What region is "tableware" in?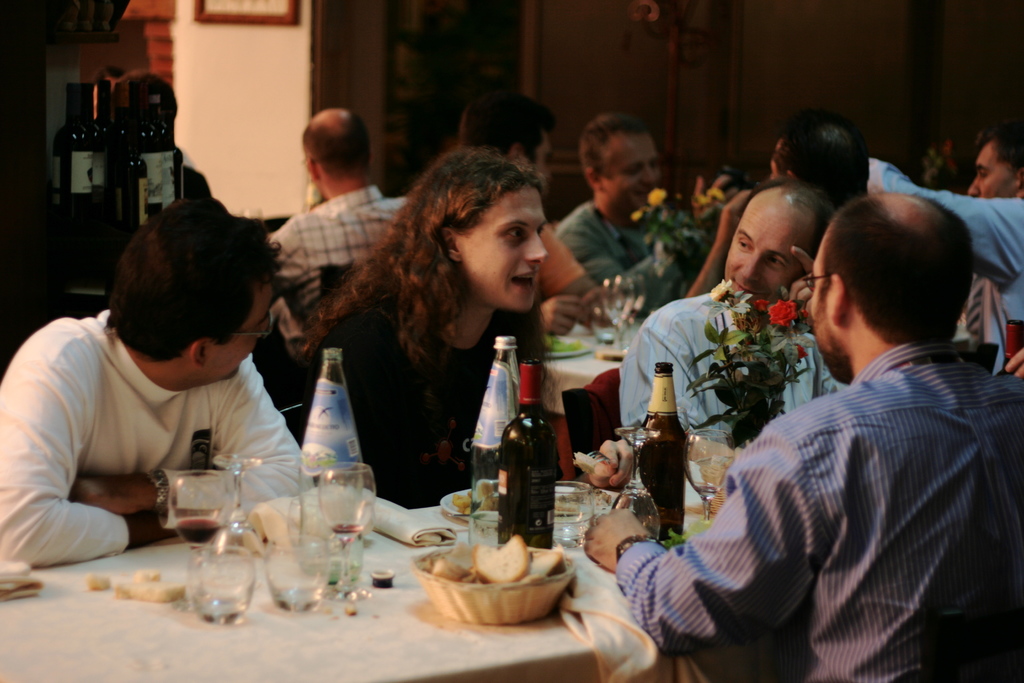
pyautogui.locateOnScreen(683, 428, 742, 524).
